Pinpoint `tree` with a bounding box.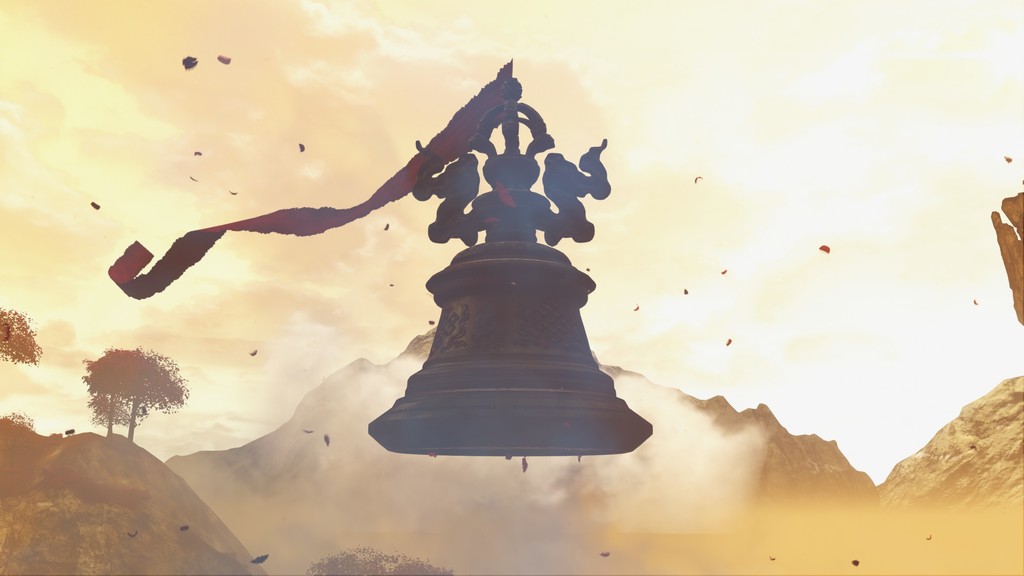
bbox=(308, 539, 456, 575).
